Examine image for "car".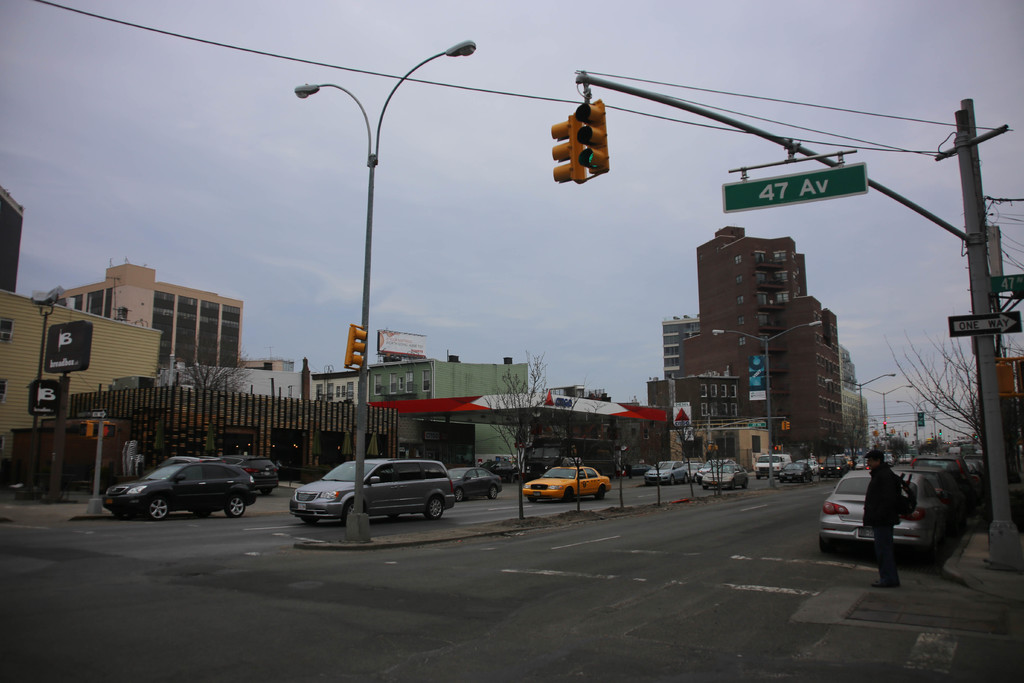
Examination result: 643:461:685:486.
